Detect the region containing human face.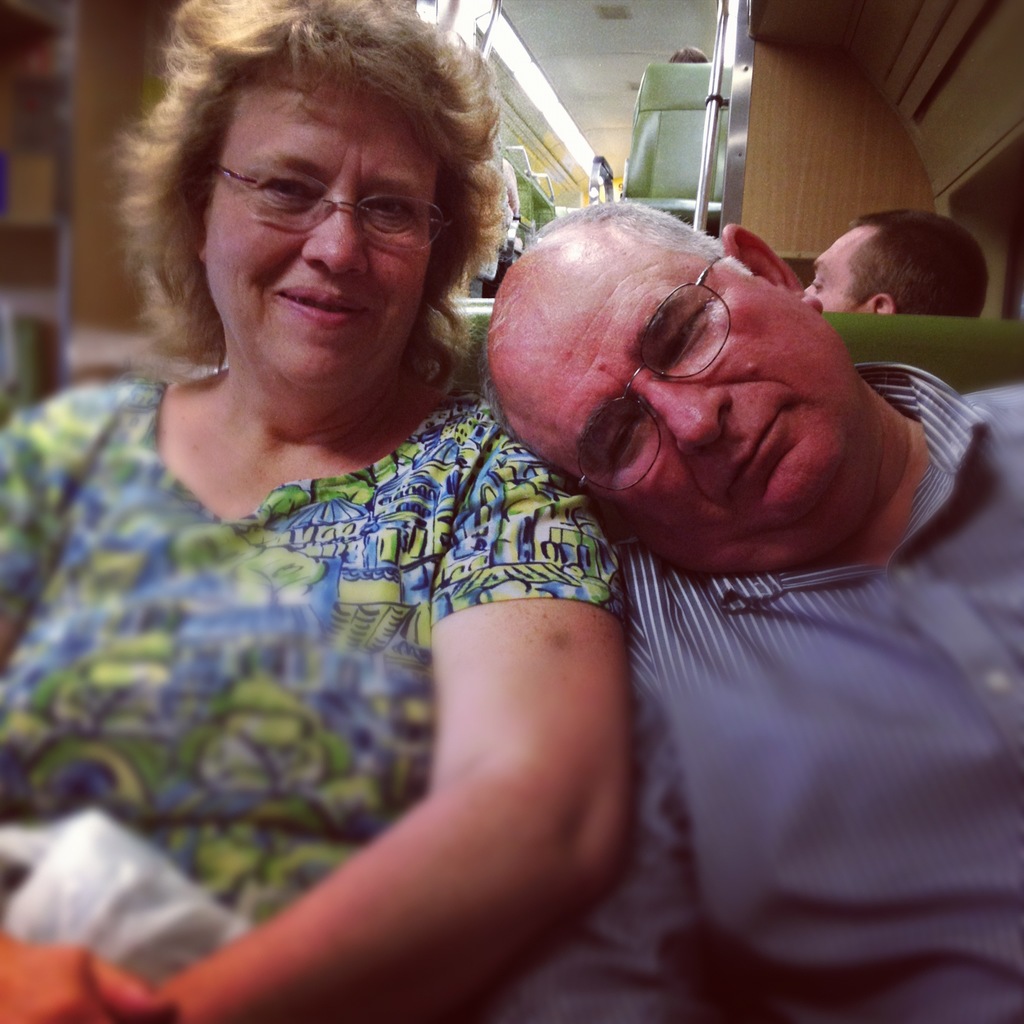
pyautogui.locateOnScreen(190, 65, 433, 392).
